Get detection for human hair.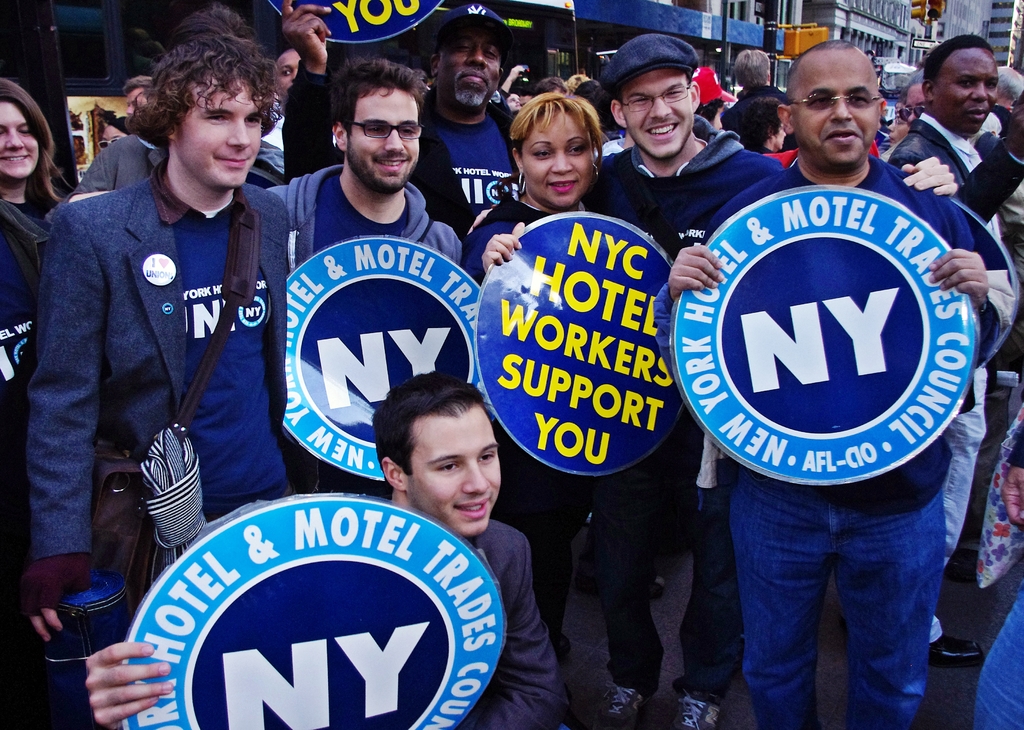
Detection: crop(909, 66, 924, 91).
